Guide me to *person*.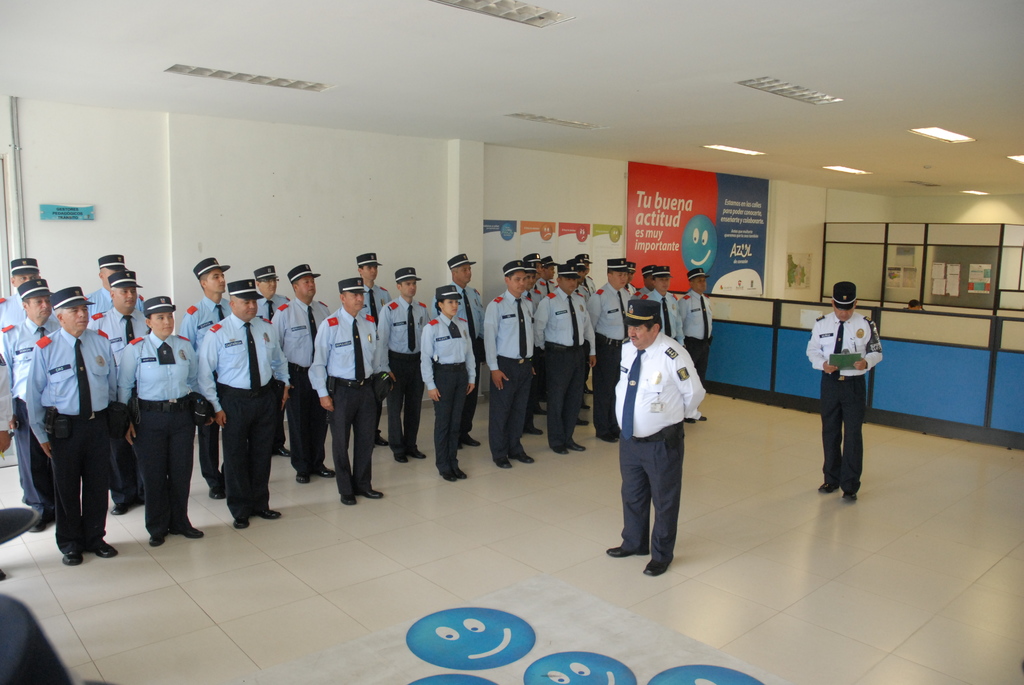
Guidance: [x1=349, y1=248, x2=394, y2=317].
